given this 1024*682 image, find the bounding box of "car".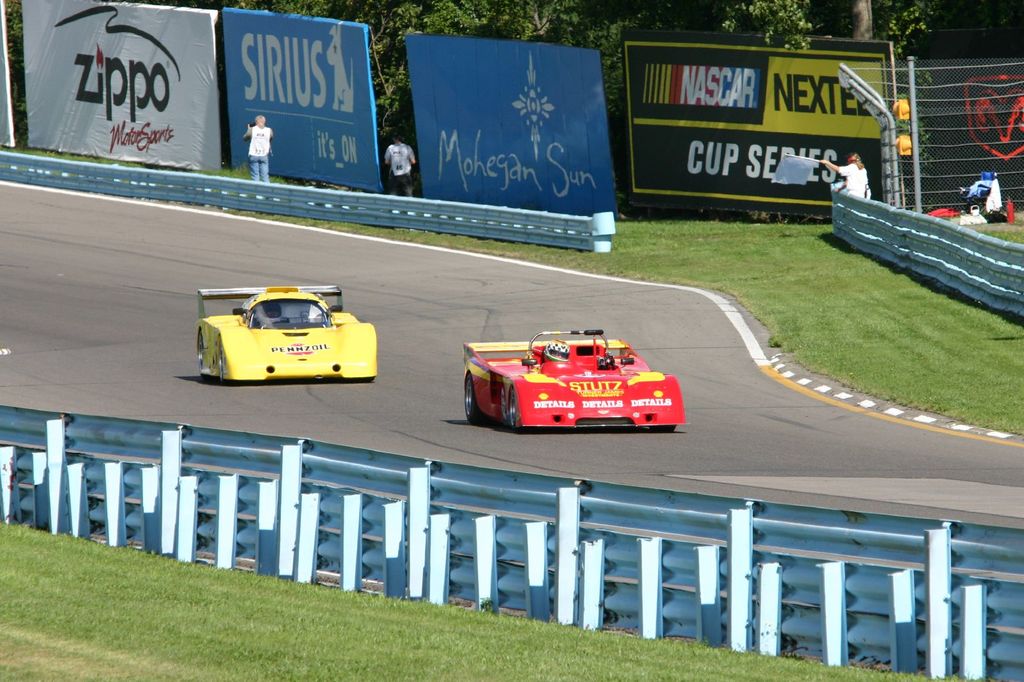
locate(194, 280, 378, 384).
